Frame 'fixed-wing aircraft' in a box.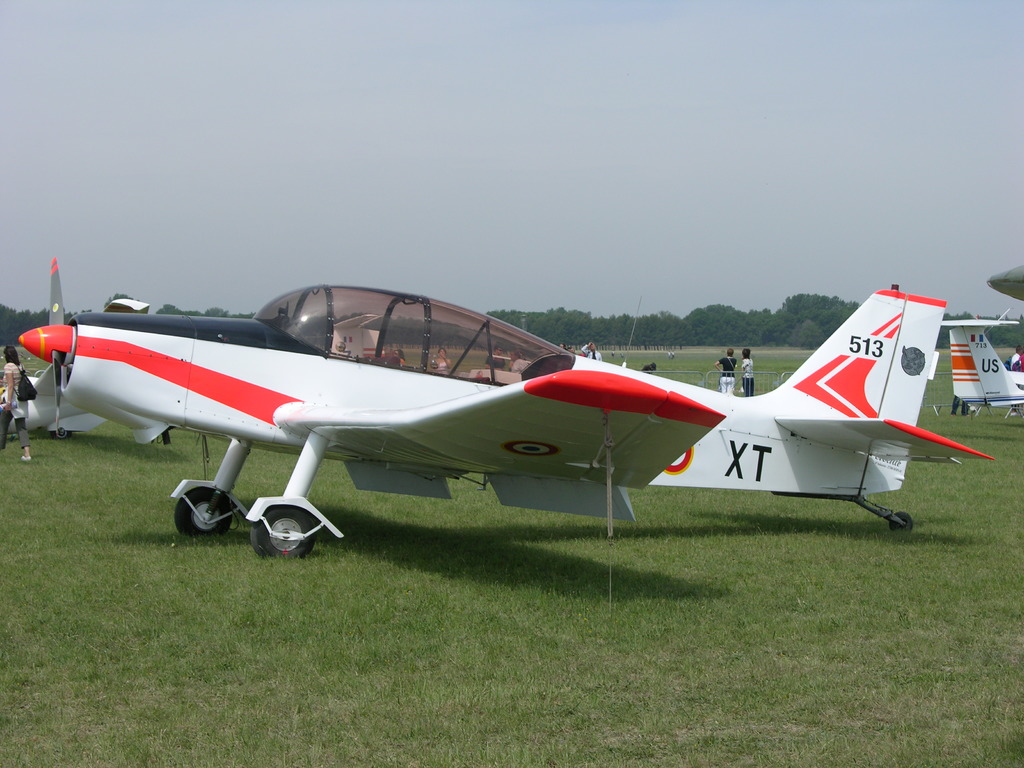
<box>939,317,1023,418</box>.
